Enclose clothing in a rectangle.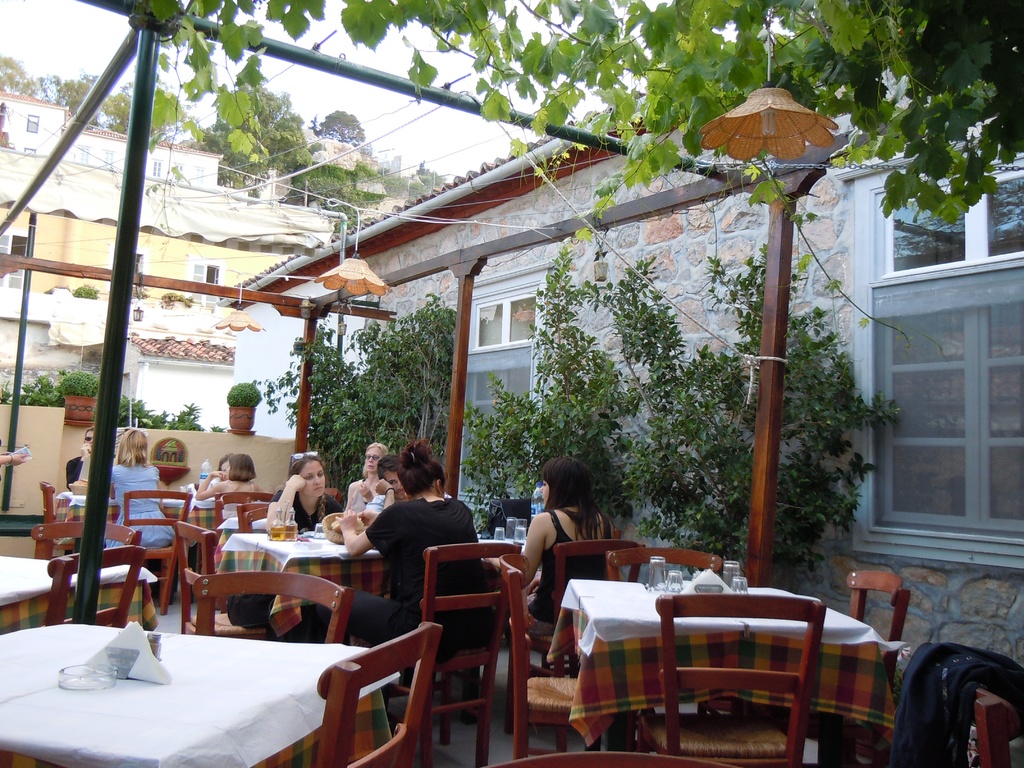
locate(62, 452, 94, 484).
